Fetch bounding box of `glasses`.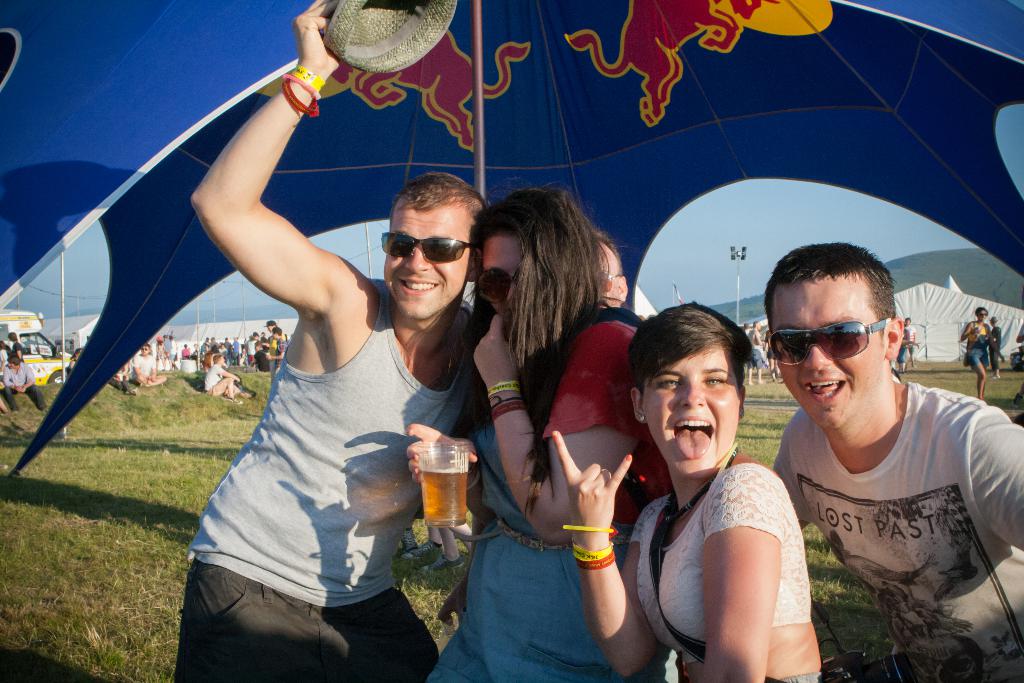
Bbox: 474,262,552,309.
